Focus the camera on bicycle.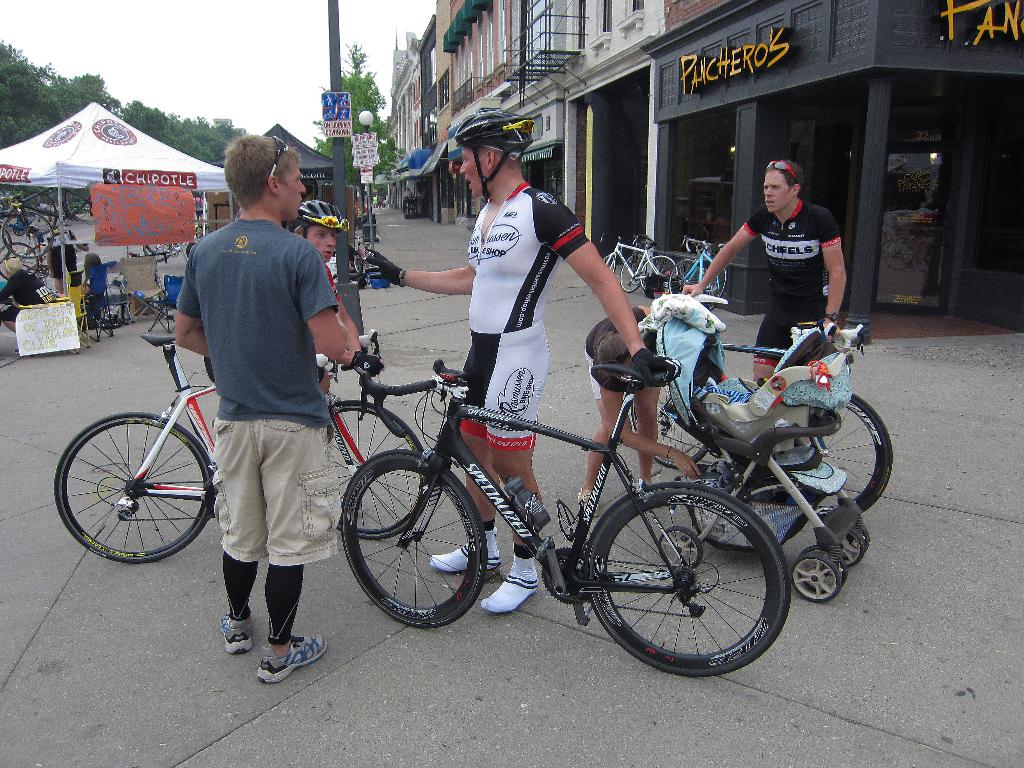
Focus region: x1=662 y1=232 x2=731 y2=315.
